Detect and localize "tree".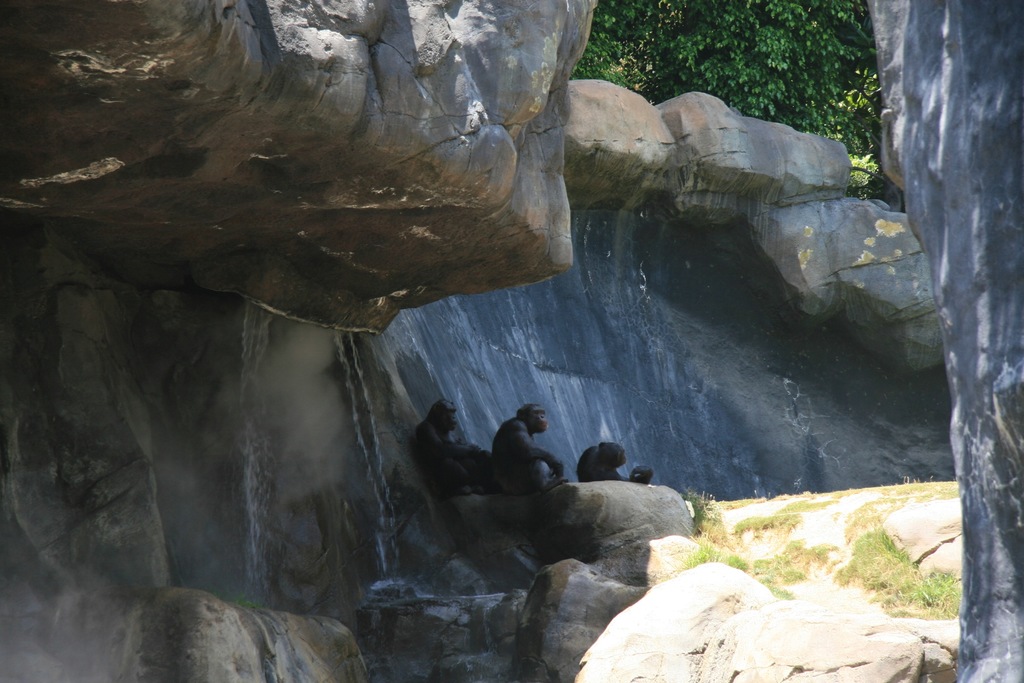
Localized at 572,0,886,168.
